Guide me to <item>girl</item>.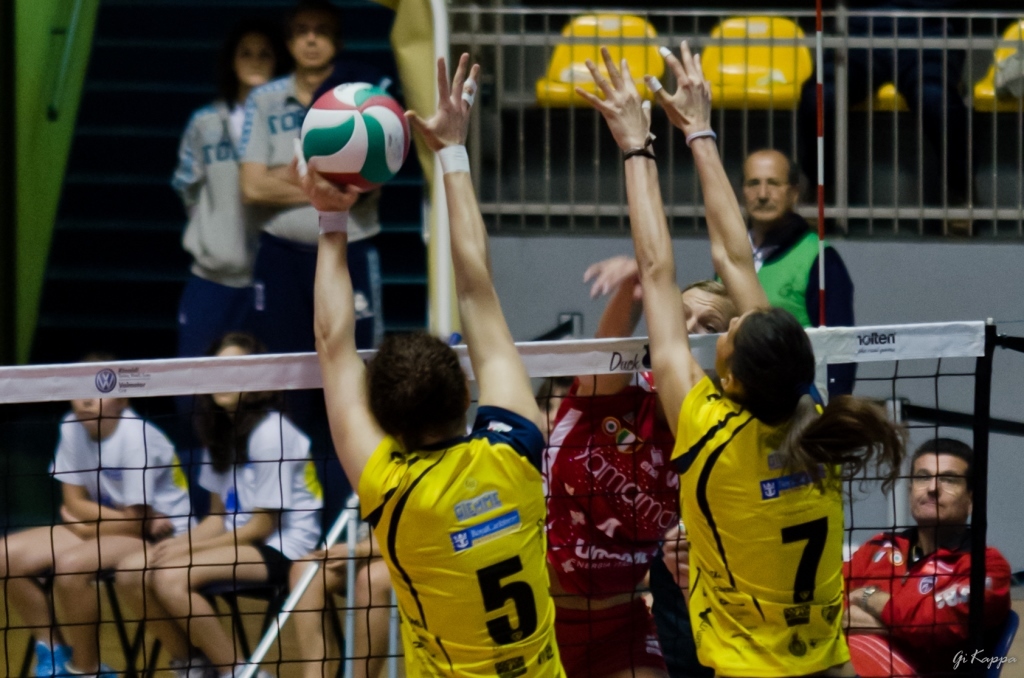
Guidance: locate(164, 24, 292, 366).
